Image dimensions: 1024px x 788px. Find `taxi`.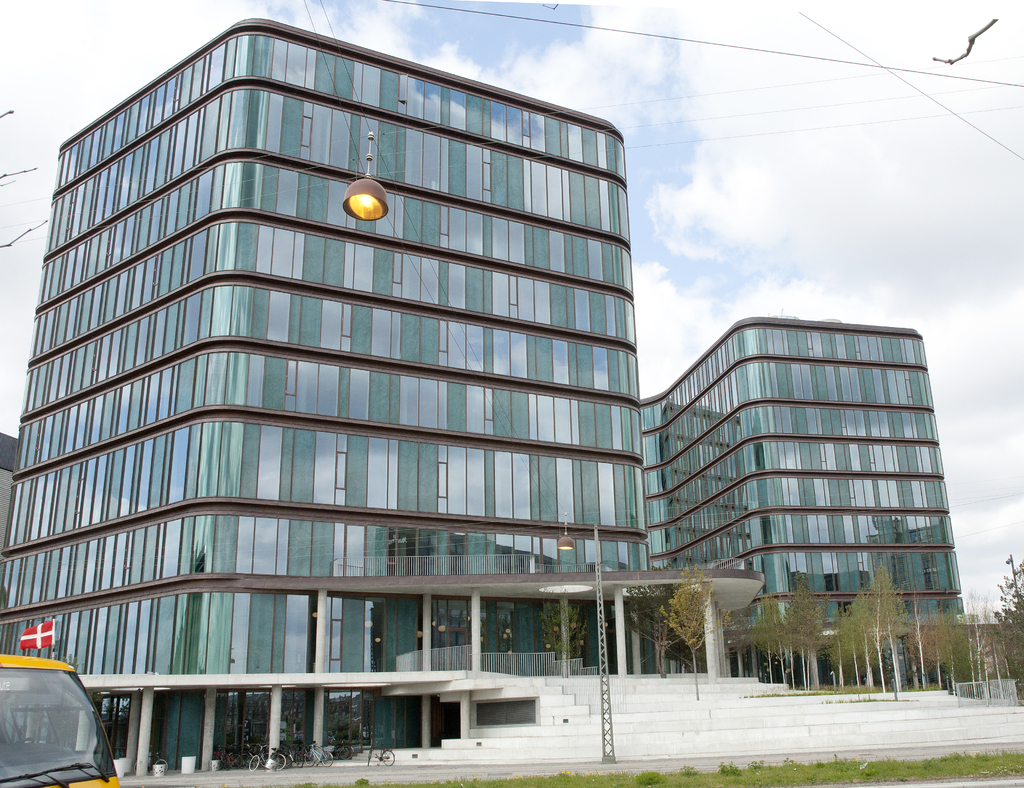
x1=0 y1=650 x2=119 y2=787.
